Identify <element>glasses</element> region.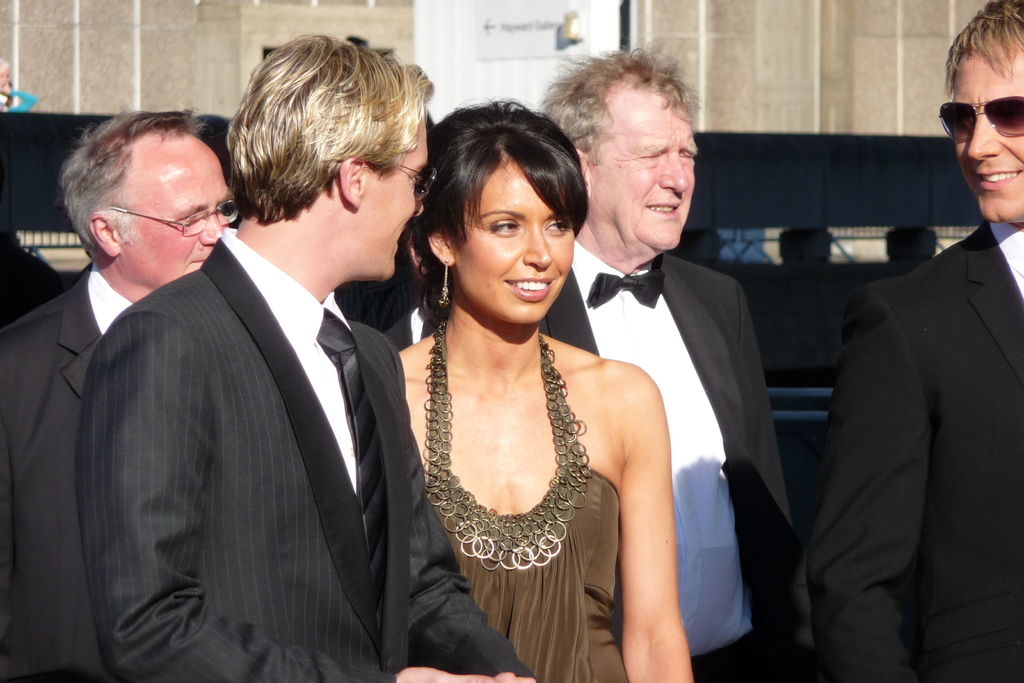
Region: box(395, 165, 436, 204).
